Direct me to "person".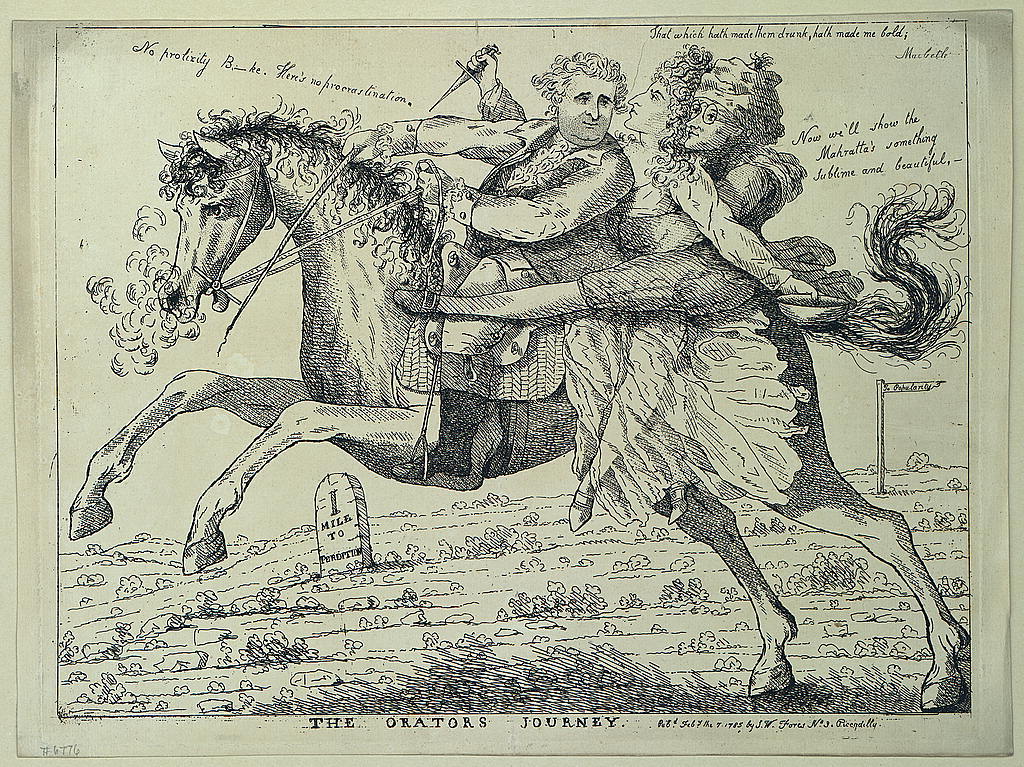
Direction: box=[462, 46, 825, 527].
